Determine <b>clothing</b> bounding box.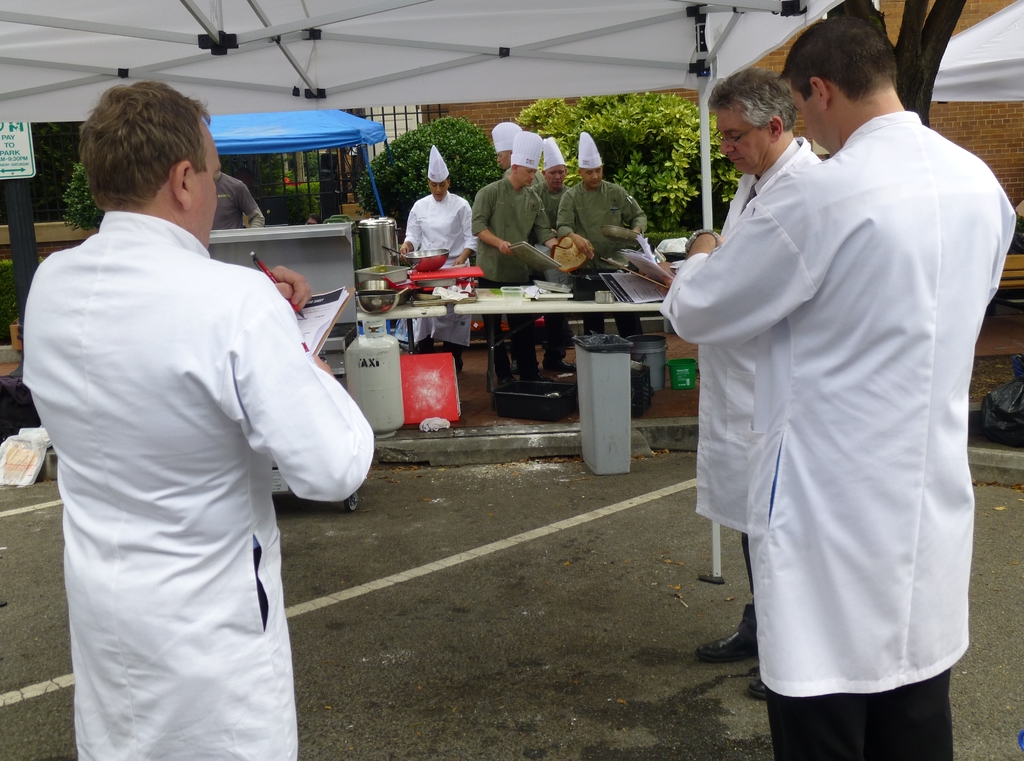
Determined: <box>693,135,826,602</box>.
